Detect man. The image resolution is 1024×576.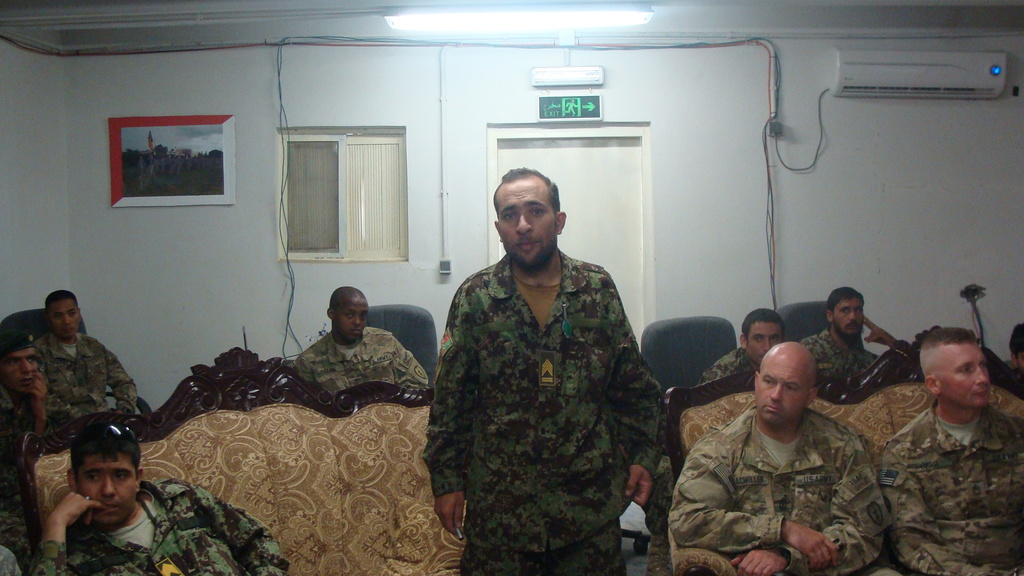
detection(422, 168, 667, 575).
